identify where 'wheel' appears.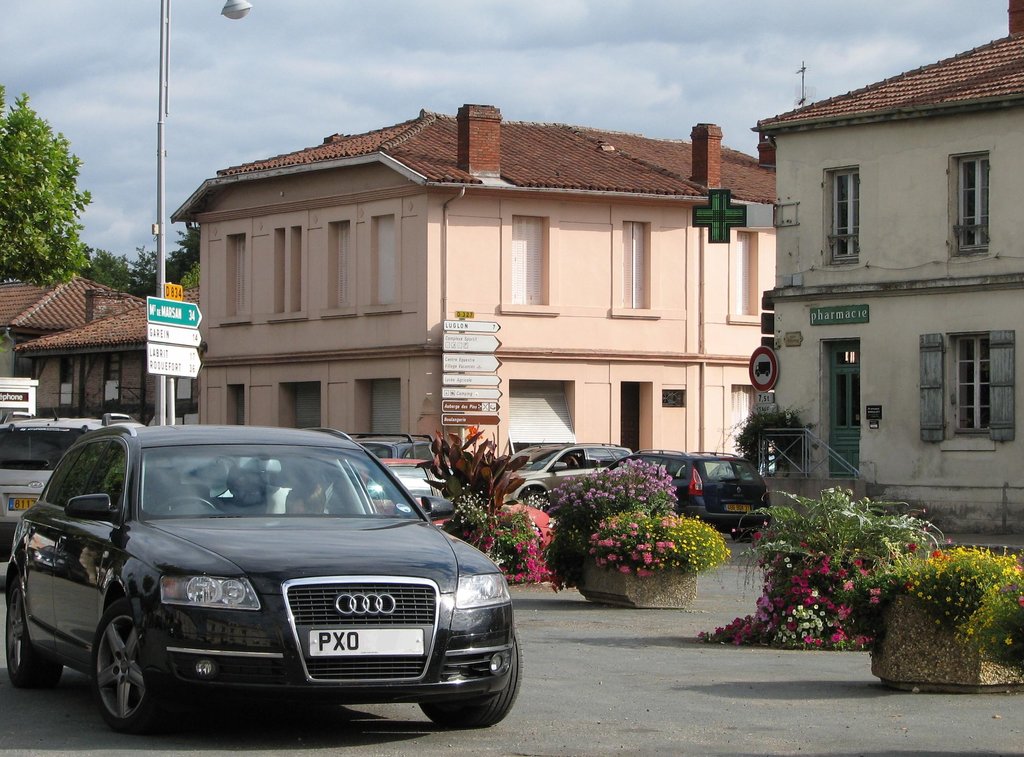
Appears at <region>8, 580, 64, 689</region>.
